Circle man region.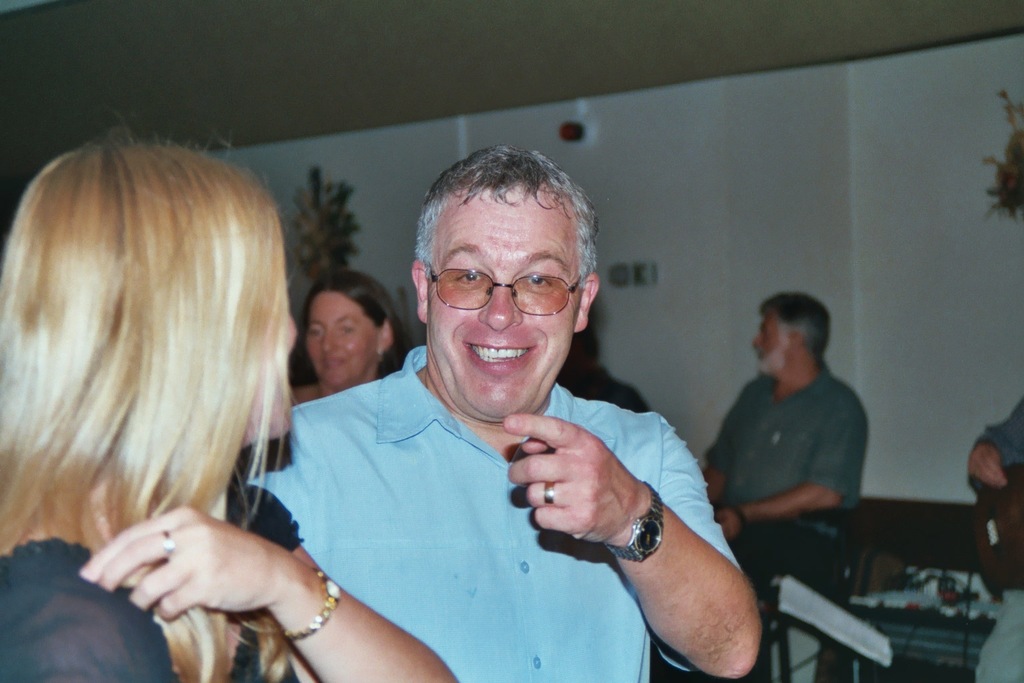
Region: crop(698, 291, 873, 682).
